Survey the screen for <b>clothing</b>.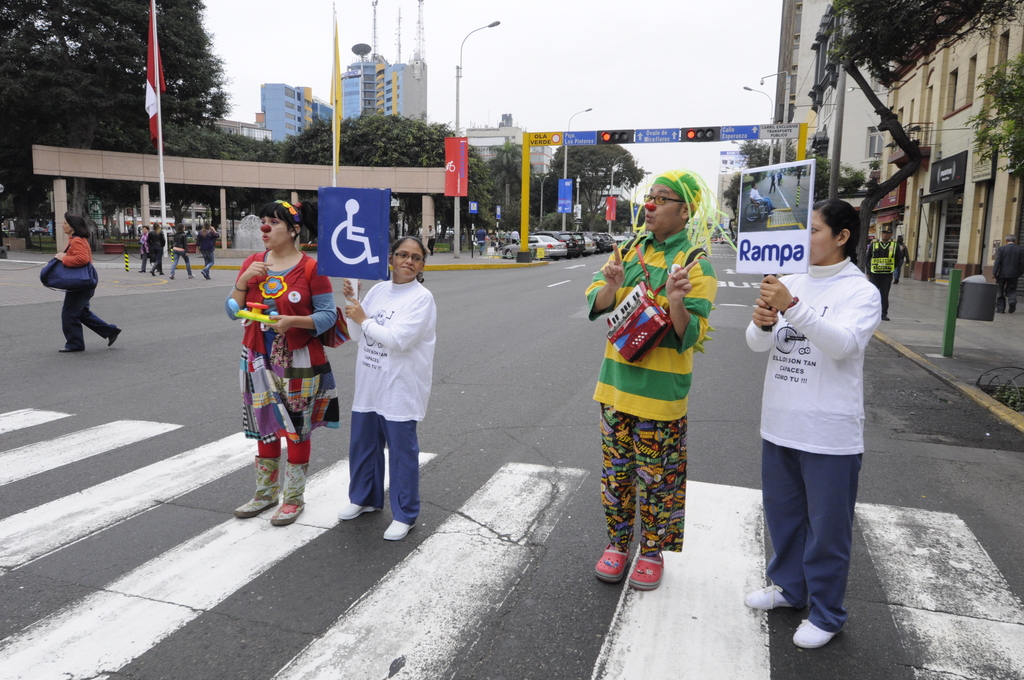
Survey found: [582,223,719,557].
